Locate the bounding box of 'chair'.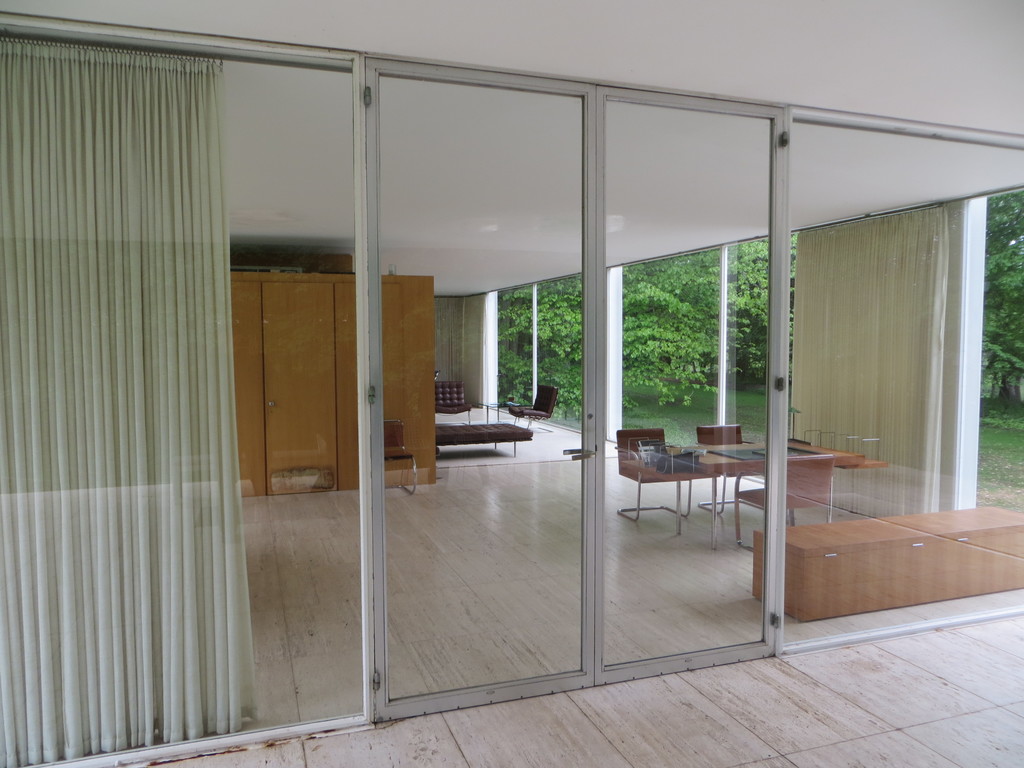
Bounding box: 435:377:472:427.
